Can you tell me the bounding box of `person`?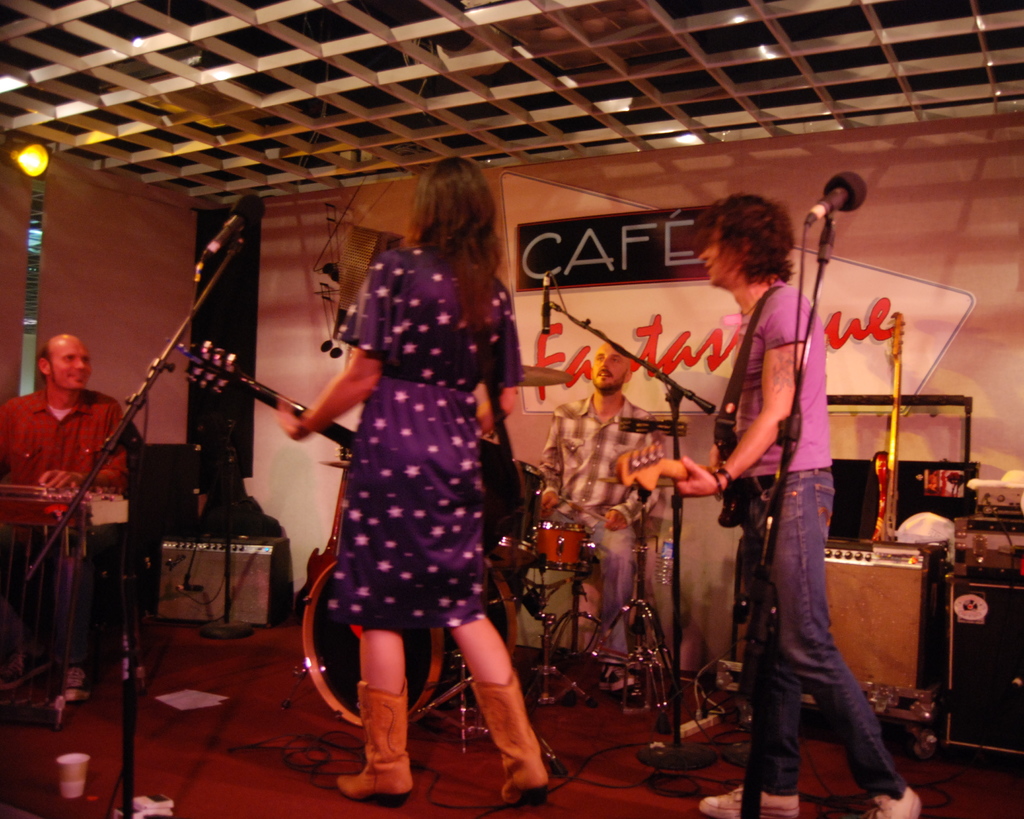
(x1=537, y1=338, x2=664, y2=690).
